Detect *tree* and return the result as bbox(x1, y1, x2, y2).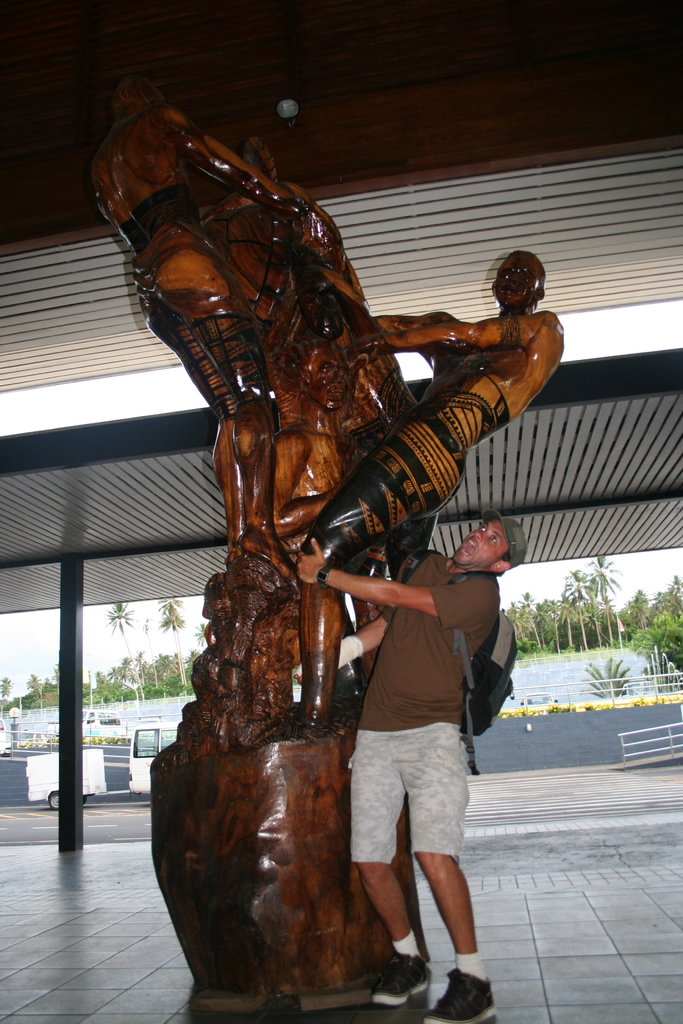
bbox(133, 651, 150, 681).
